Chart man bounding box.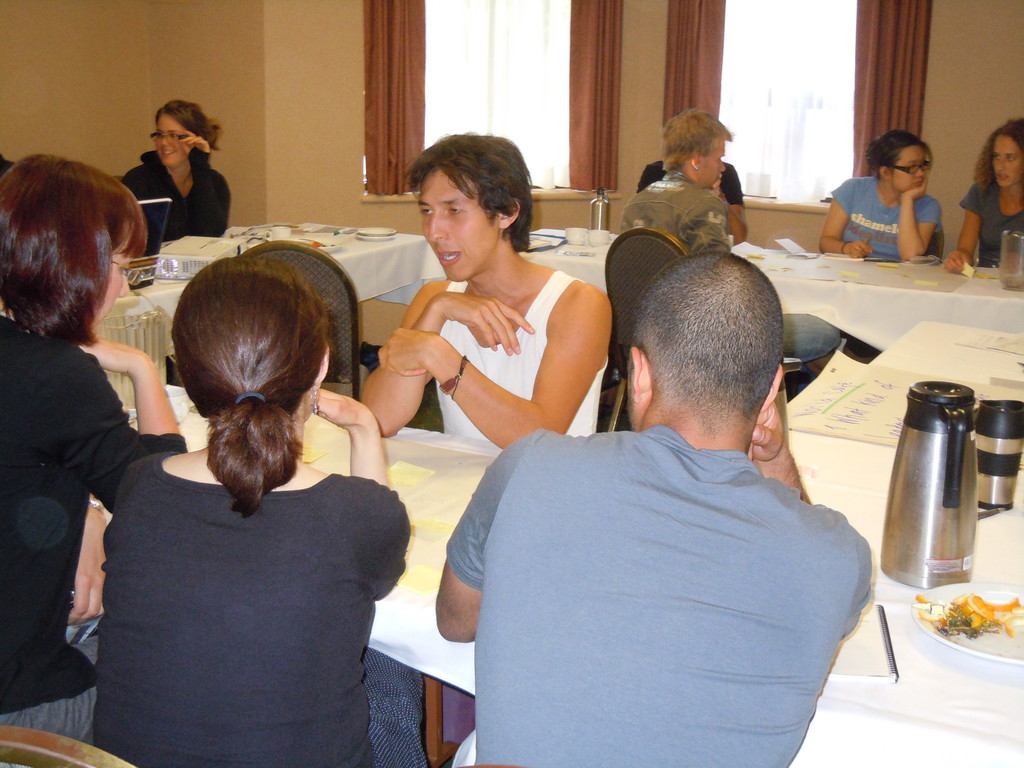
Charted: [left=434, top=252, right=872, bottom=767].
